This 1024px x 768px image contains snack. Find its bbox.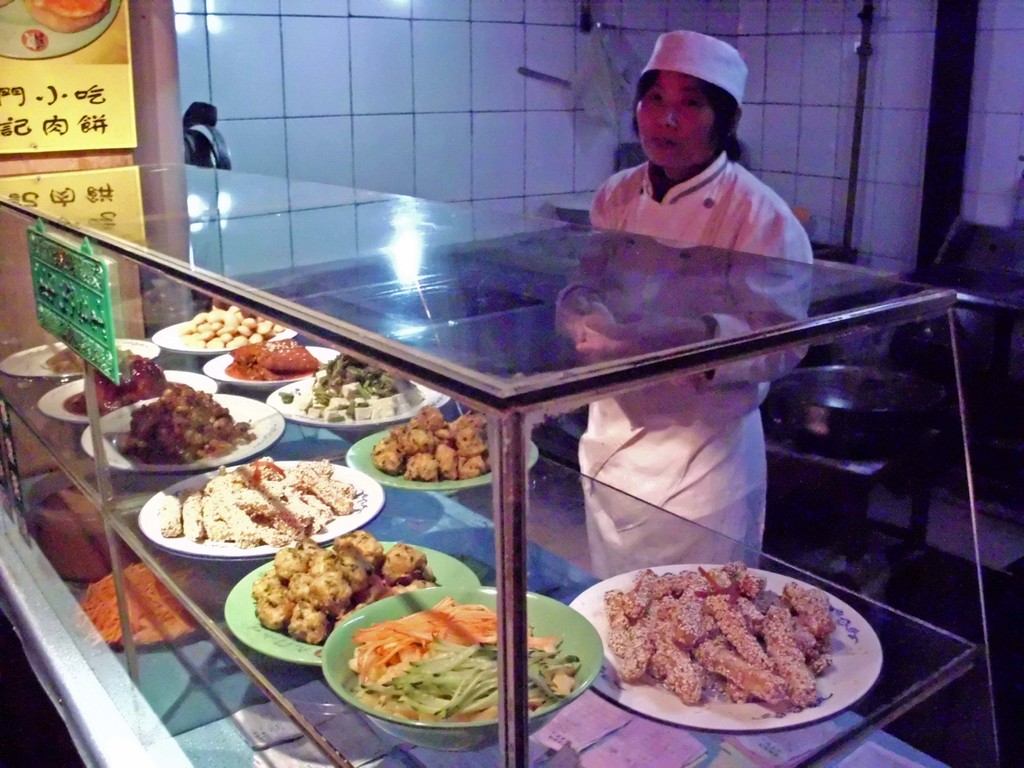
[226, 340, 320, 382].
